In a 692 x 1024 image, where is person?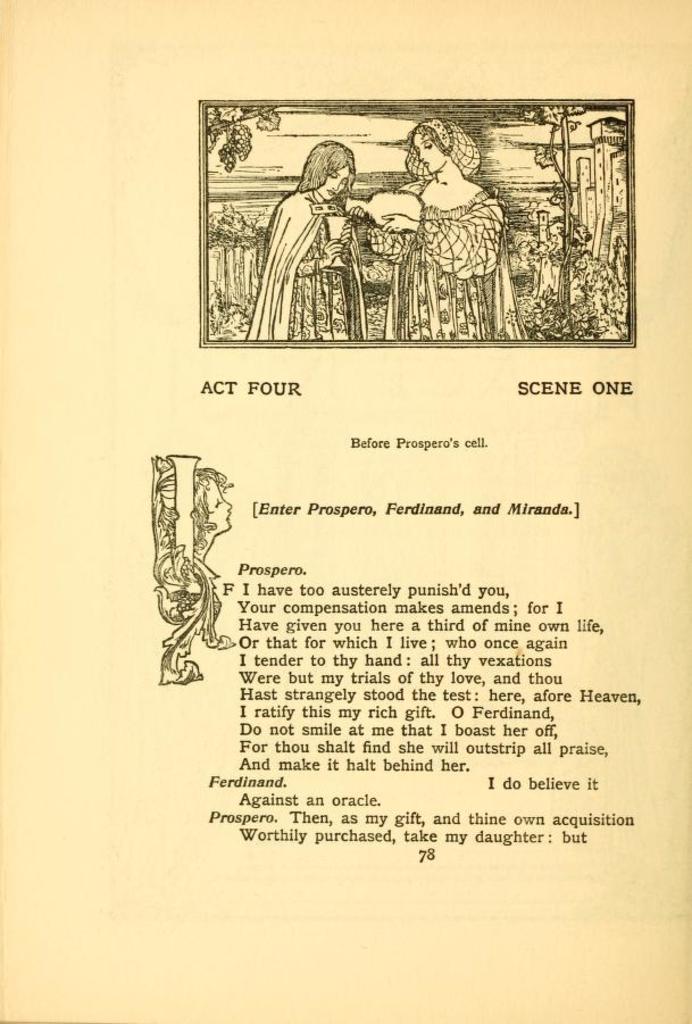
crop(369, 116, 527, 339).
